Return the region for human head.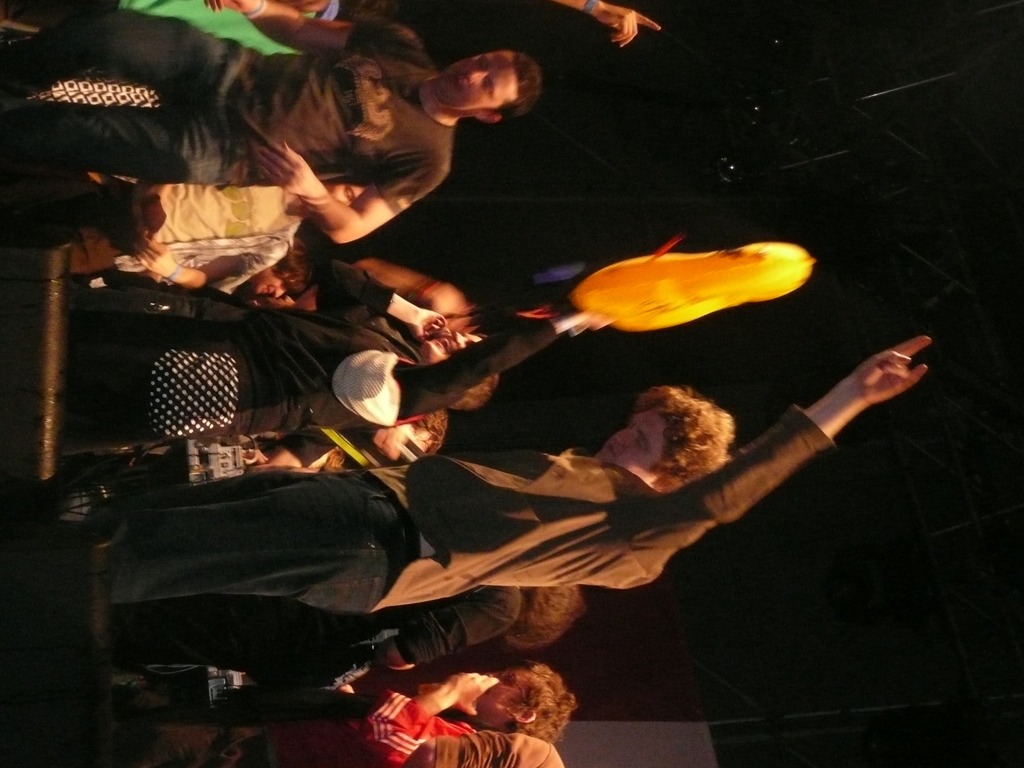
region(598, 388, 717, 497).
